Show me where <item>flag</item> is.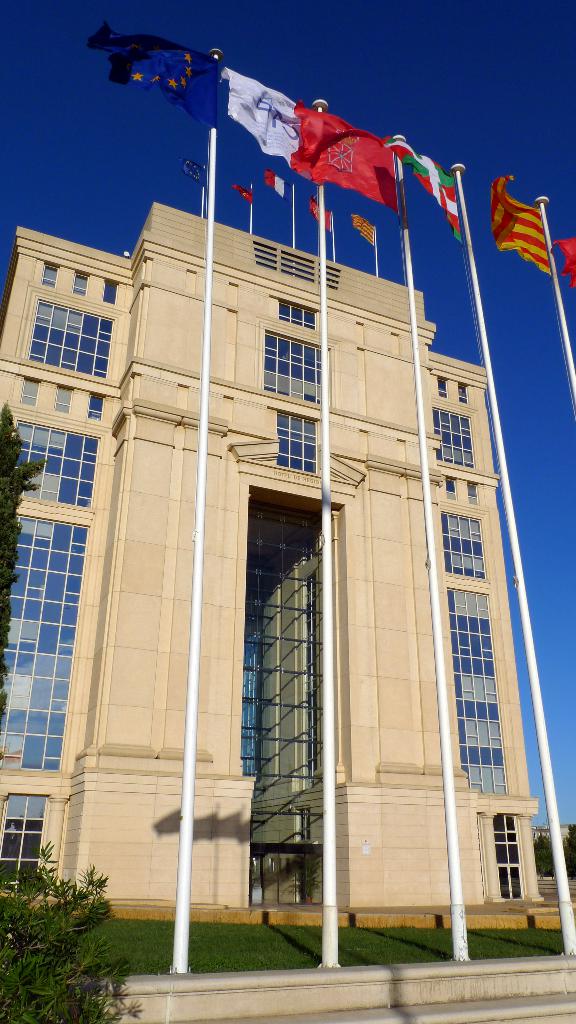
<item>flag</item> is at 180,155,206,190.
